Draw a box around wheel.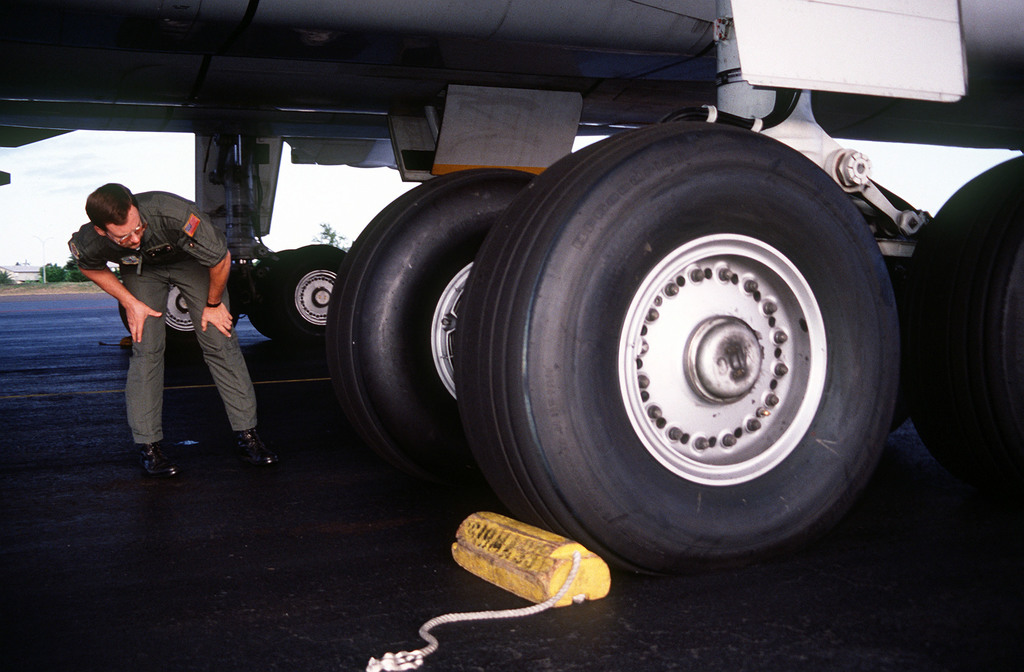
{"left": 245, "top": 249, "right": 291, "bottom": 339}.
